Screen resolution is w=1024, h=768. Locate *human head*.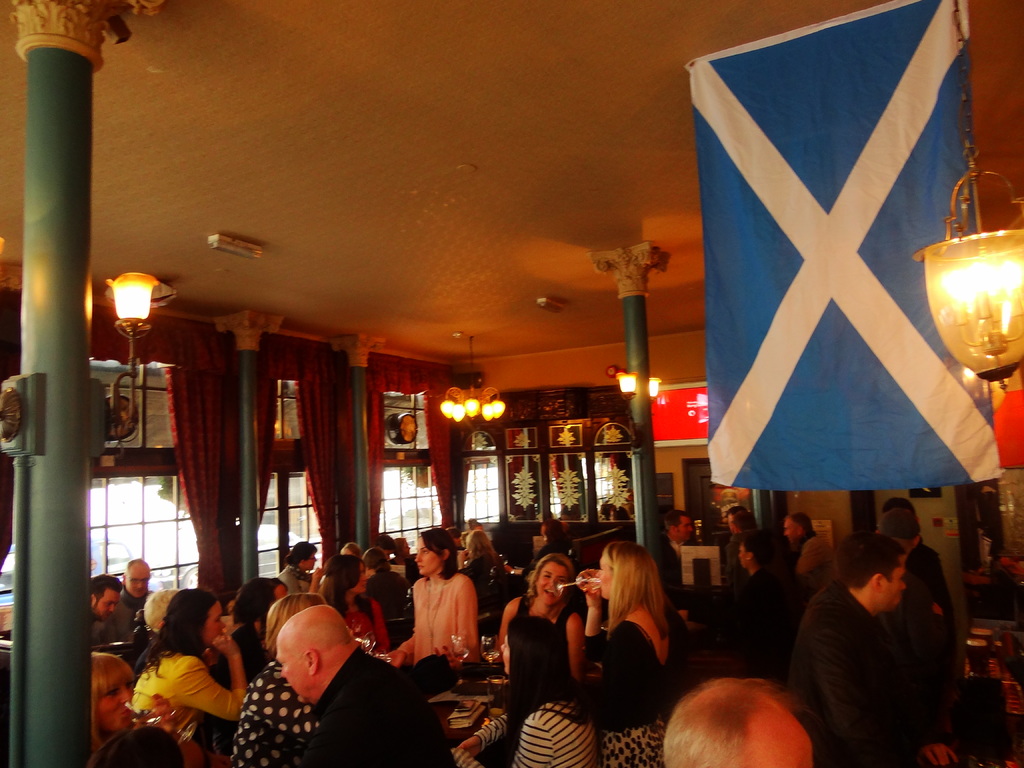
291:540:316:571.
